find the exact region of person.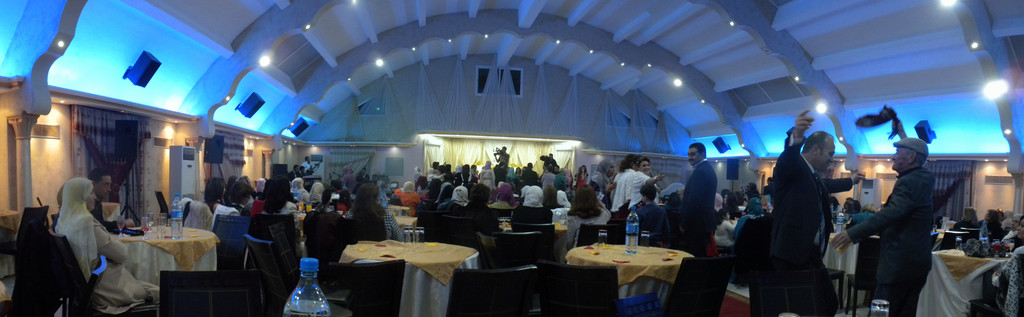
Exact region: (left=632, top=177, right=660, bottom=231).
